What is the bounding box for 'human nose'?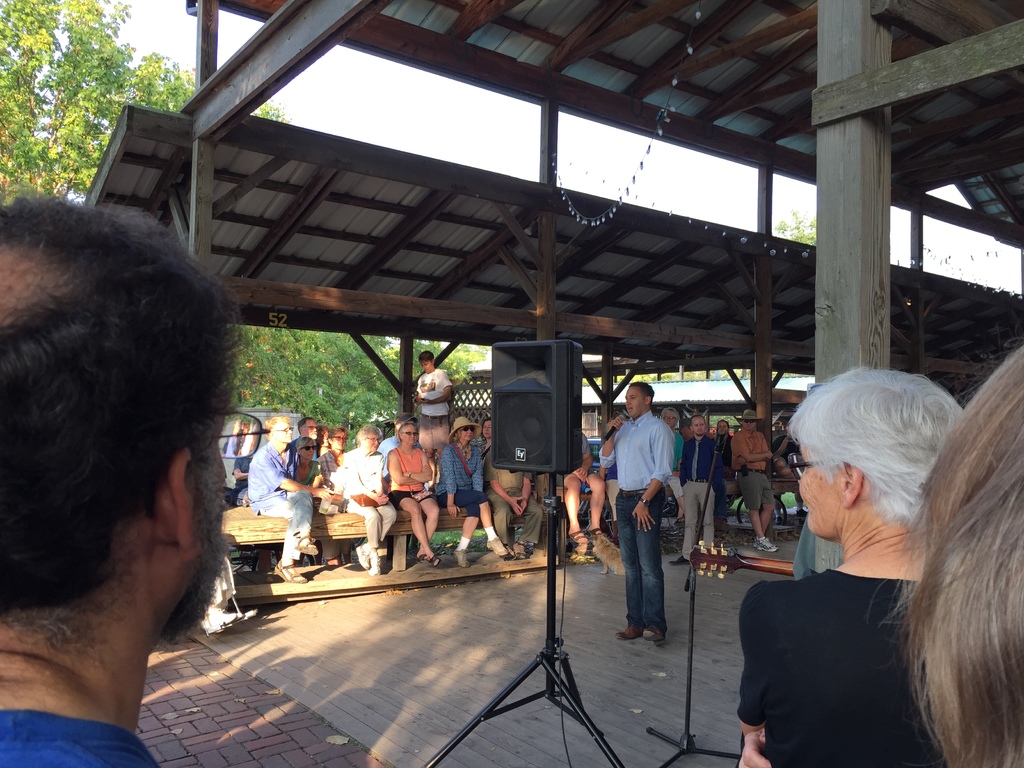
<region>340, 437, 341, 440</region>.
